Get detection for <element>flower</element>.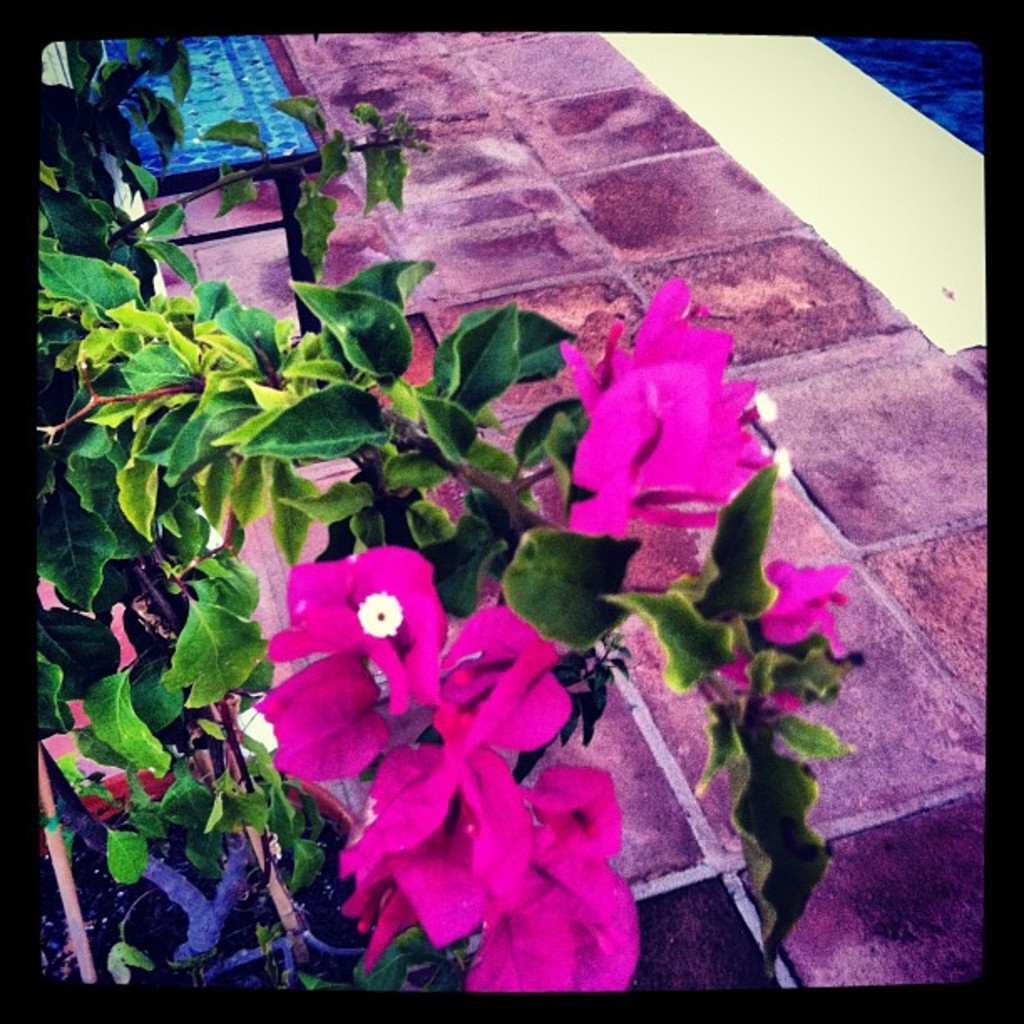
Detection: crop(226, 545, 559, 786).
